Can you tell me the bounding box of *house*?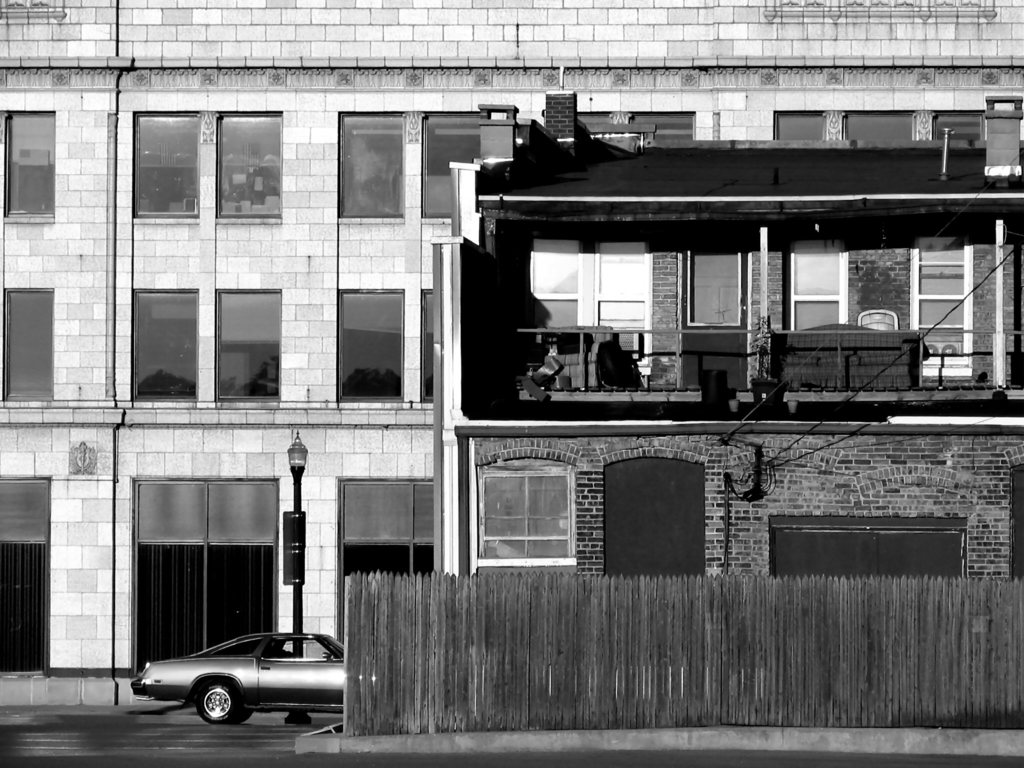
detection(431, 84, 1023, 589).
